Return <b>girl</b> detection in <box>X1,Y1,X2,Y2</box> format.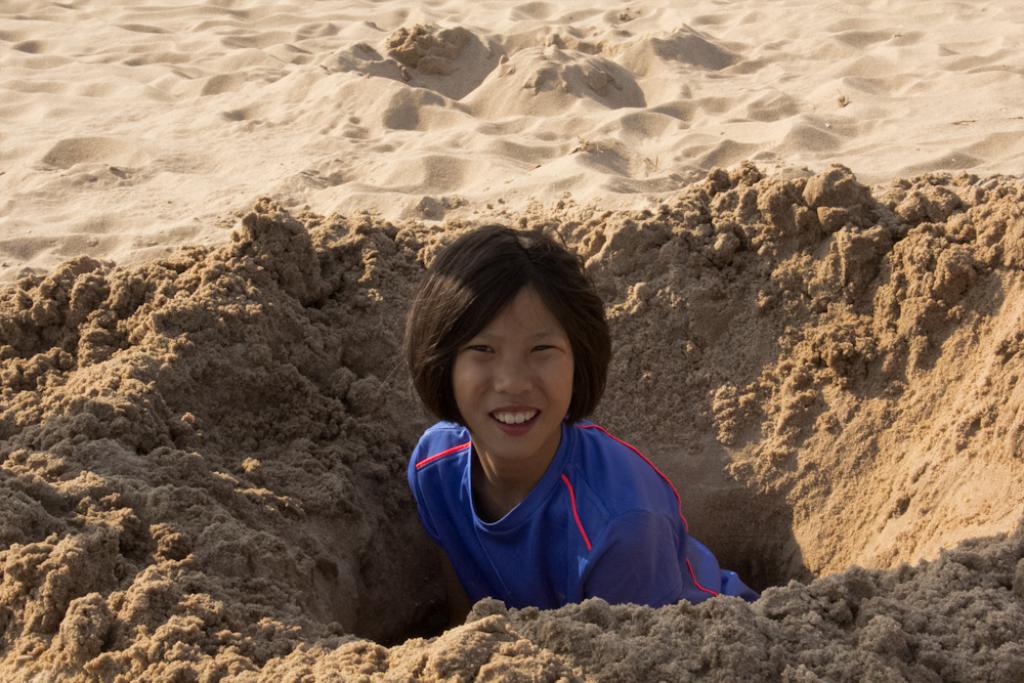
<box>382,221,753,621</box>.
